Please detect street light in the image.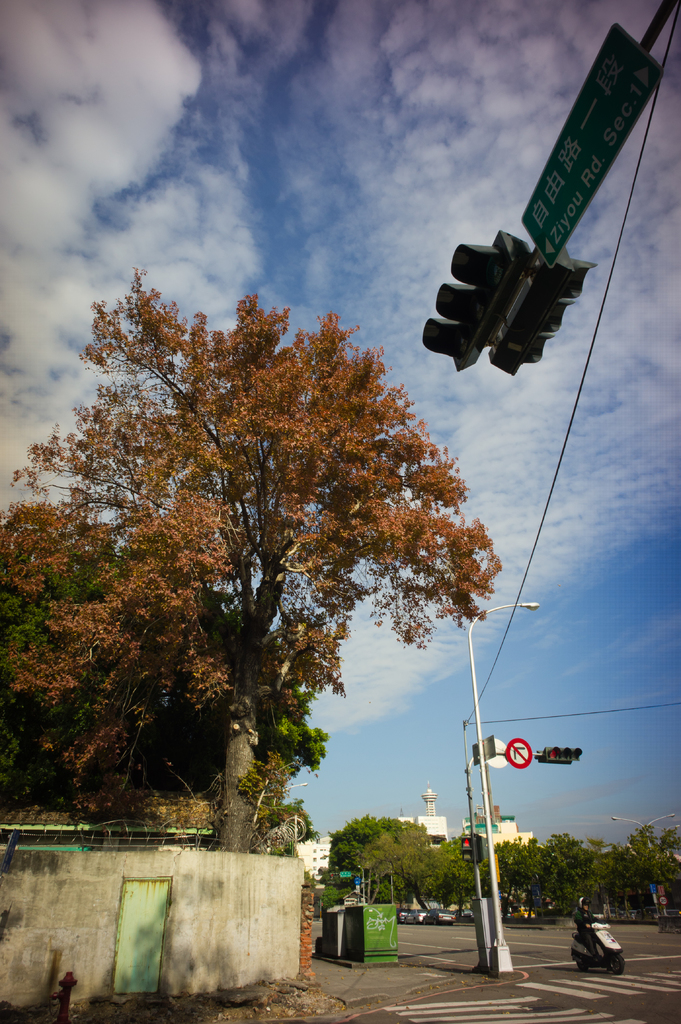
272/781/312/810.
